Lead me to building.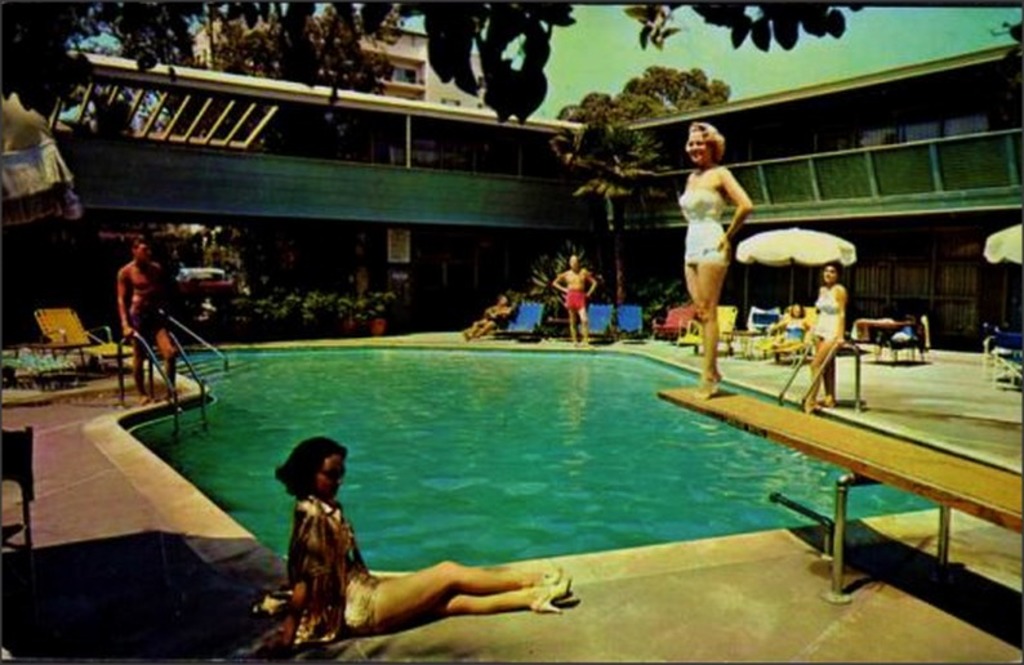
Lead to pyautogui.locateOnScreen(186, 13, 435, 102).
